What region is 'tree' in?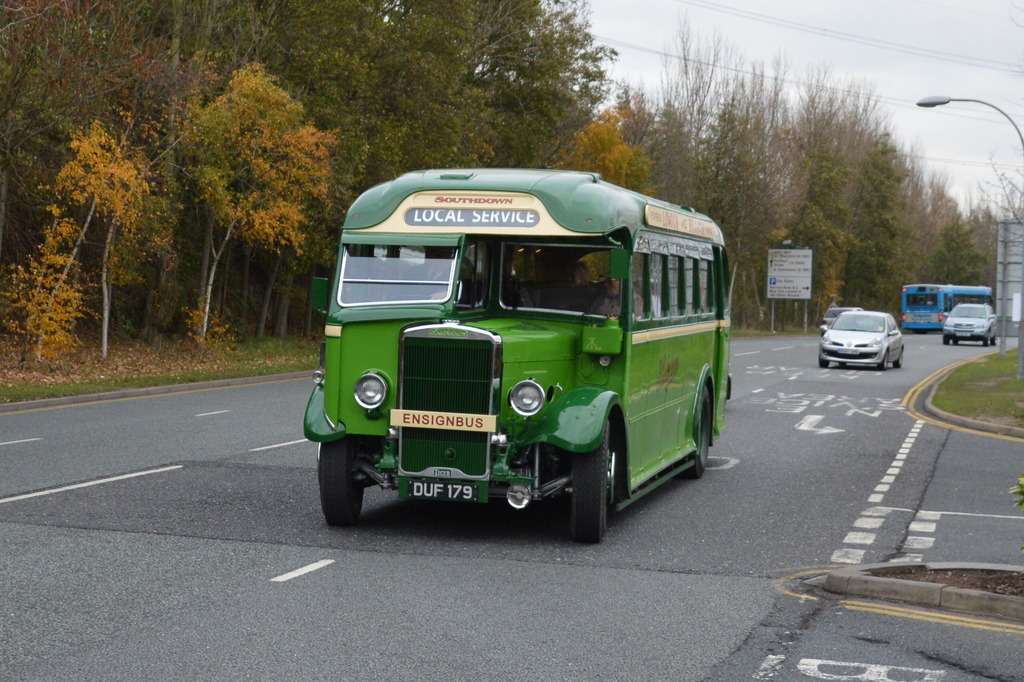
6,120,156,376.
